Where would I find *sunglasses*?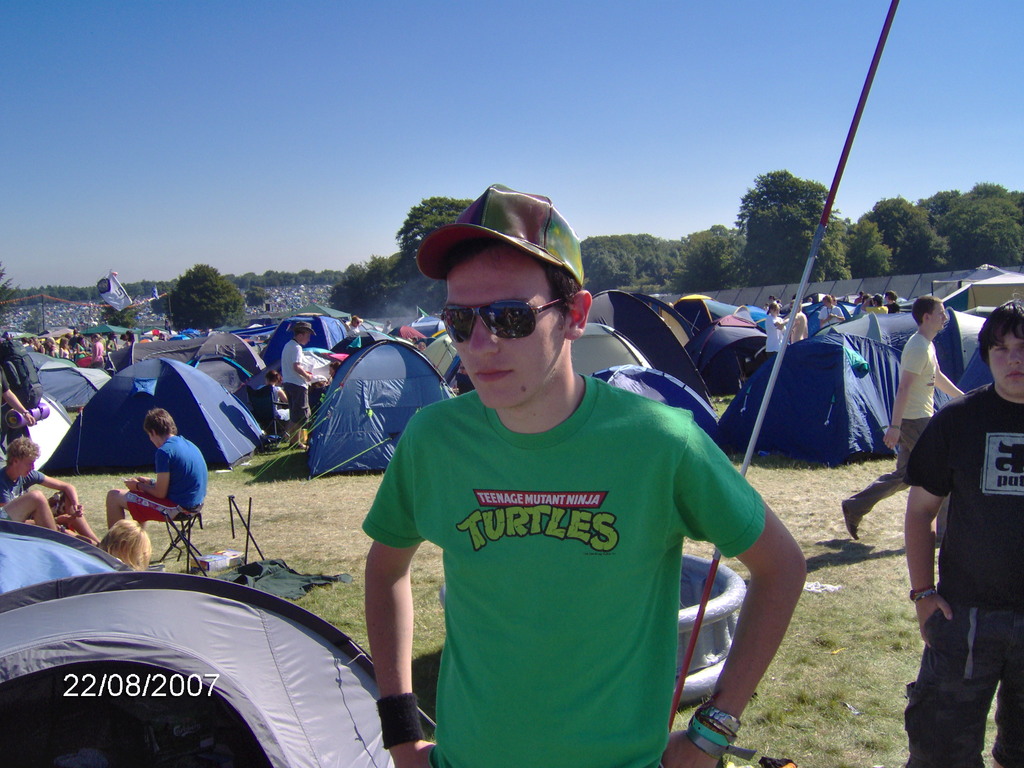
At locate(440, 299, 576, 341).
